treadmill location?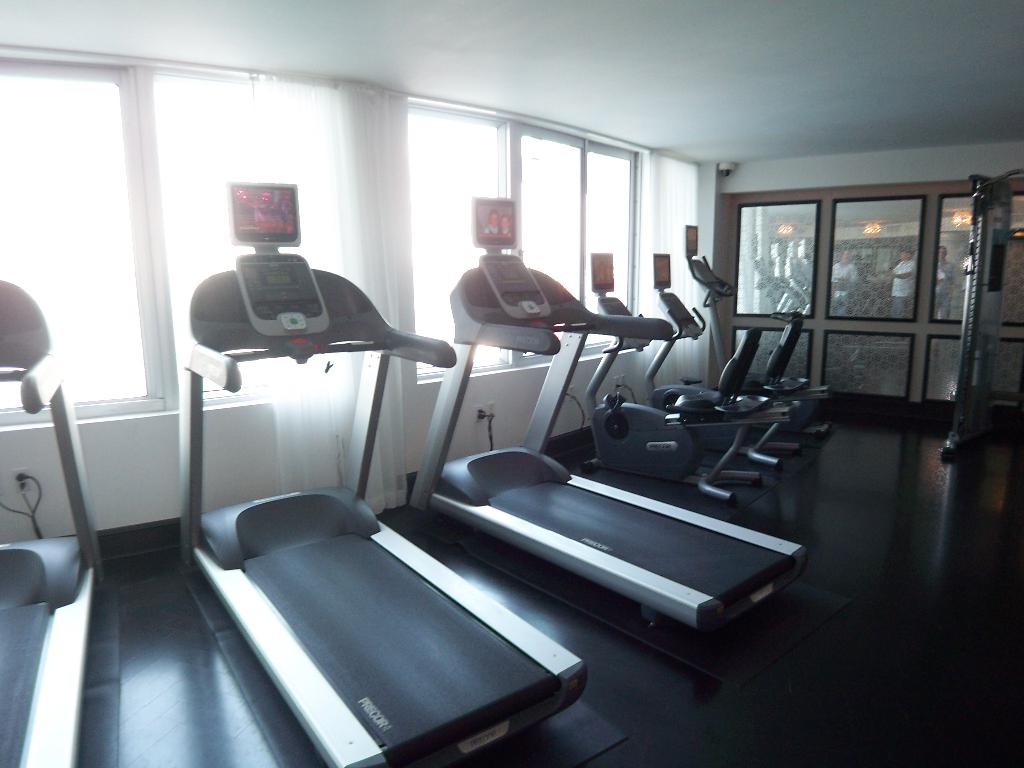
411 198 815 641
